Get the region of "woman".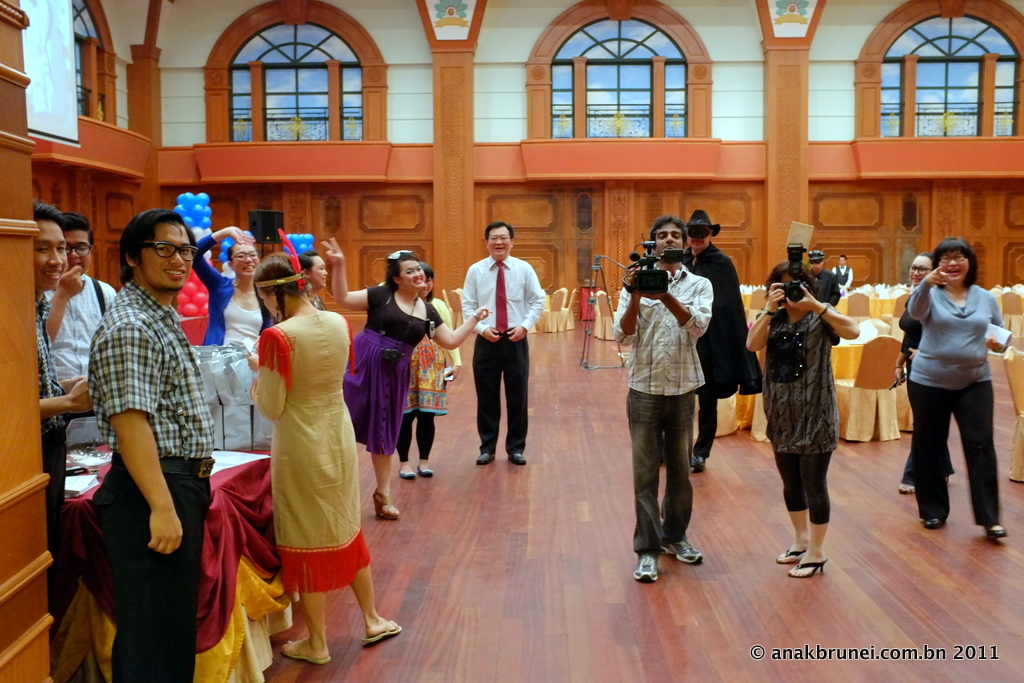
188,224,277,349.
